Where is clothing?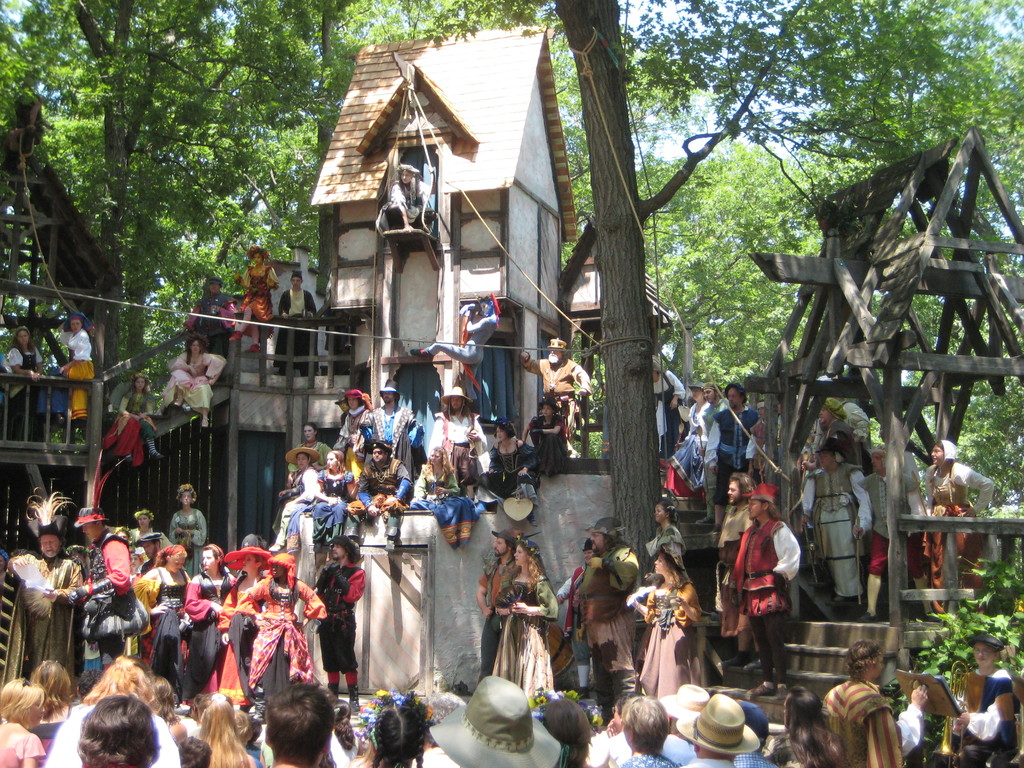
bbox=[962, 671, 1019, 767].
